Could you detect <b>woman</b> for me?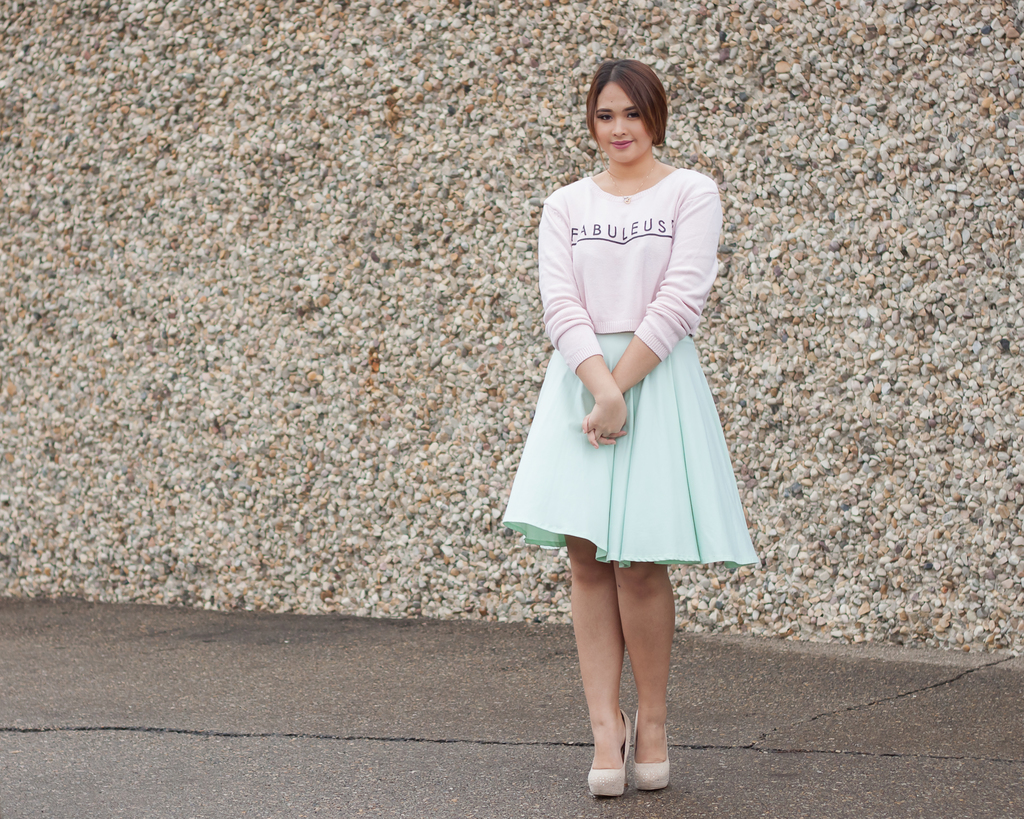
Detection result: [x1=499, y1=77, x2=751, y2=719].
